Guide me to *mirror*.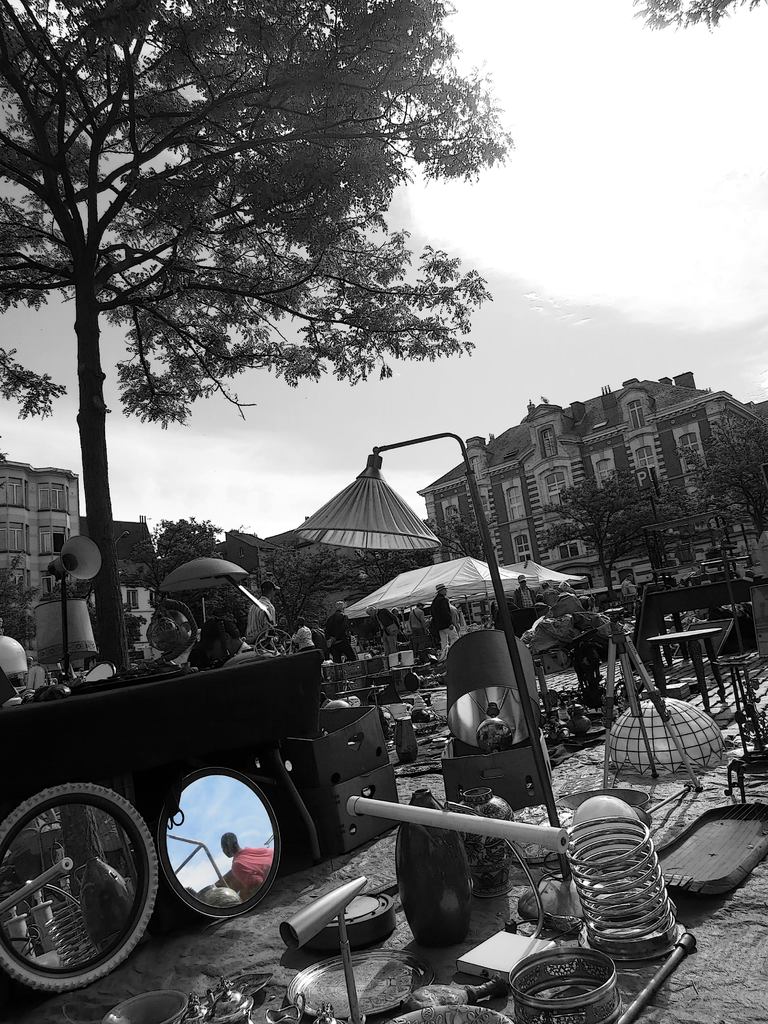
Guidance: (x1=1, y1=799, x2=141, y2=968).
